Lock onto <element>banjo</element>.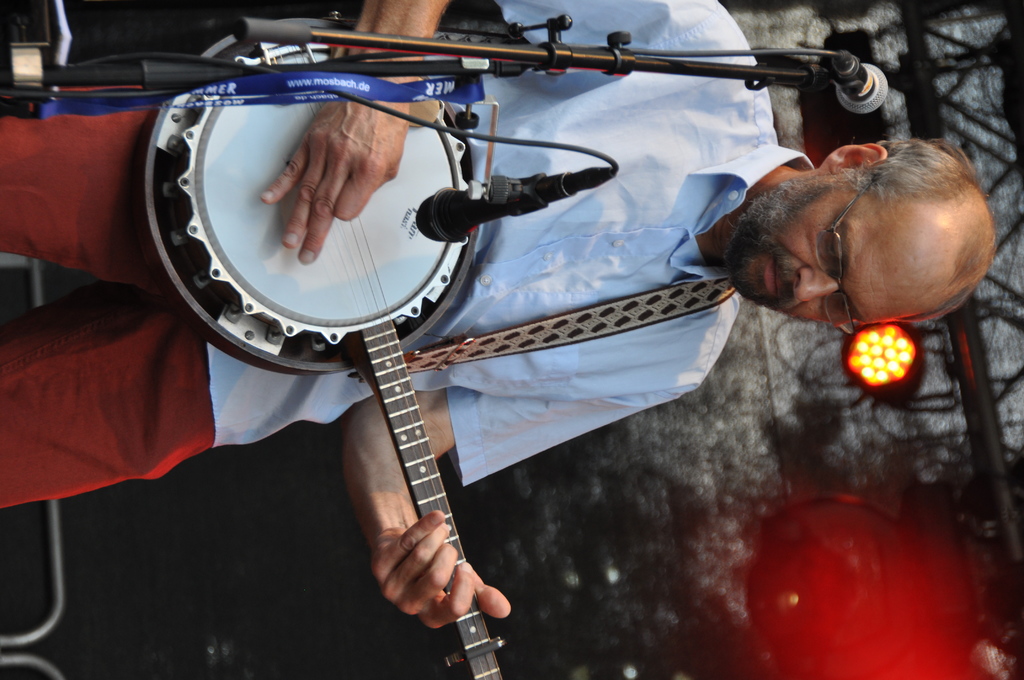
Locked: bbox=(132, 13, 507, 679).
